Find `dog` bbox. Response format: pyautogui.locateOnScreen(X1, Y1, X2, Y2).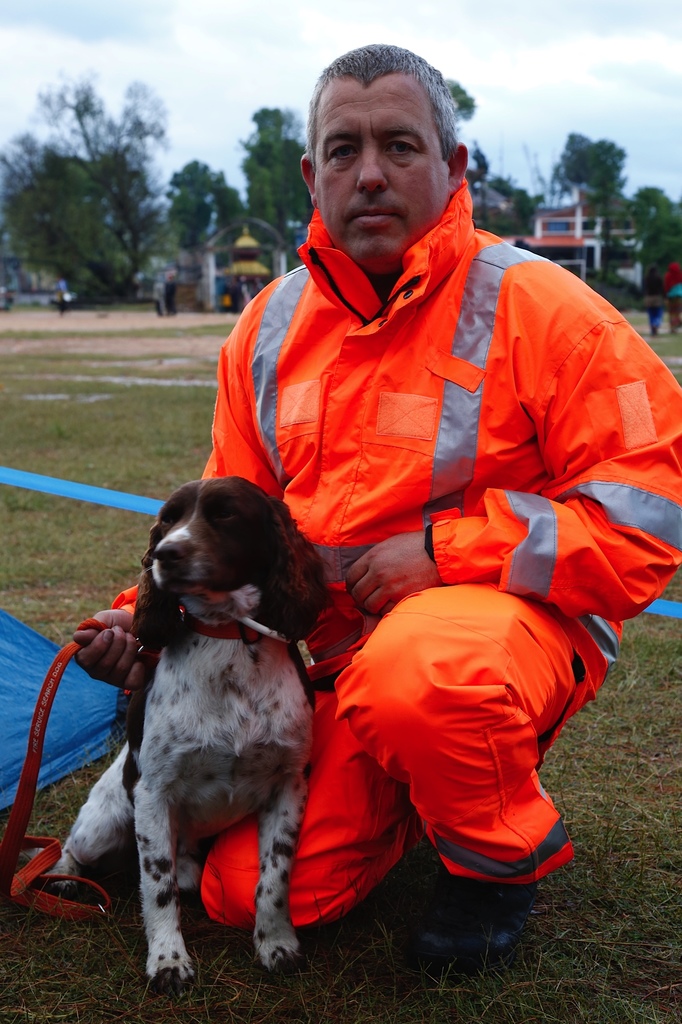
pyautogui.locateOnScreen(19, 473, 330, 998).
